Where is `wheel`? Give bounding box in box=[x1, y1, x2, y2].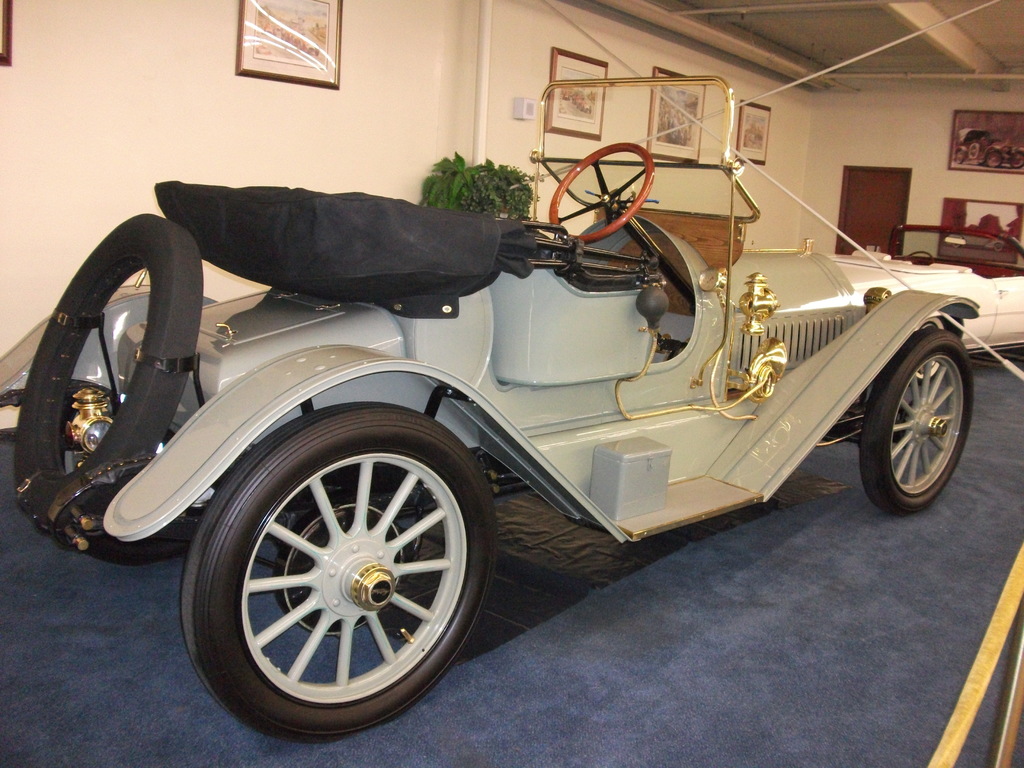
box=[589, 105, 591, 113].
